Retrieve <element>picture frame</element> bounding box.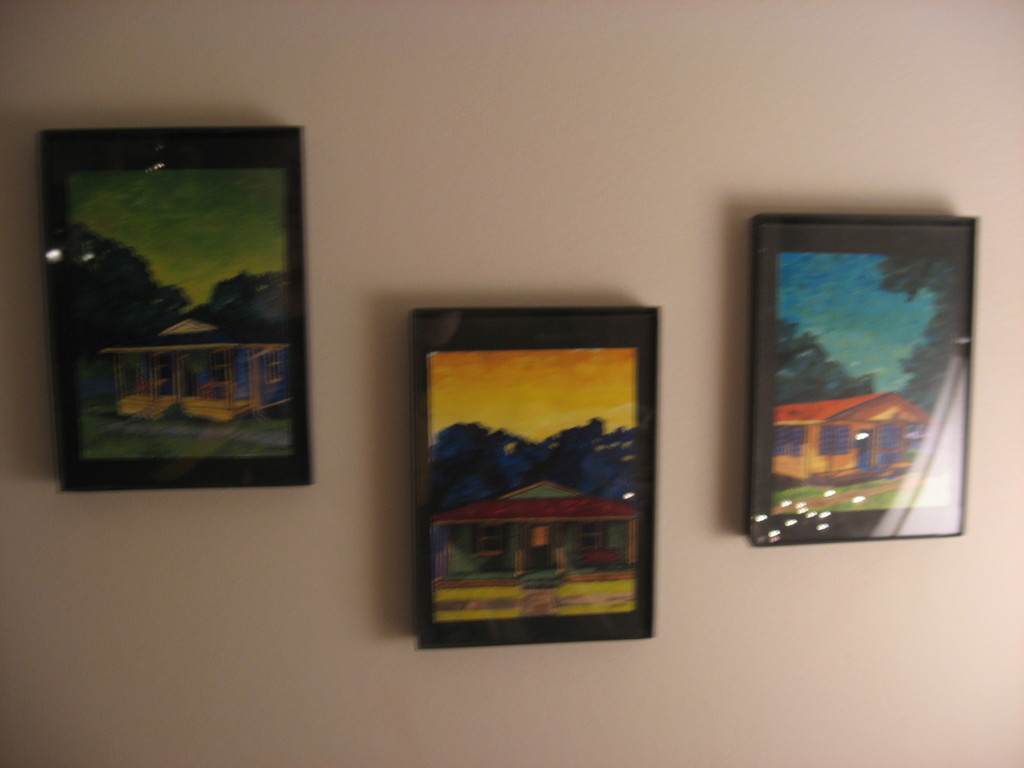
Bounding box: 34:92:317:508.
